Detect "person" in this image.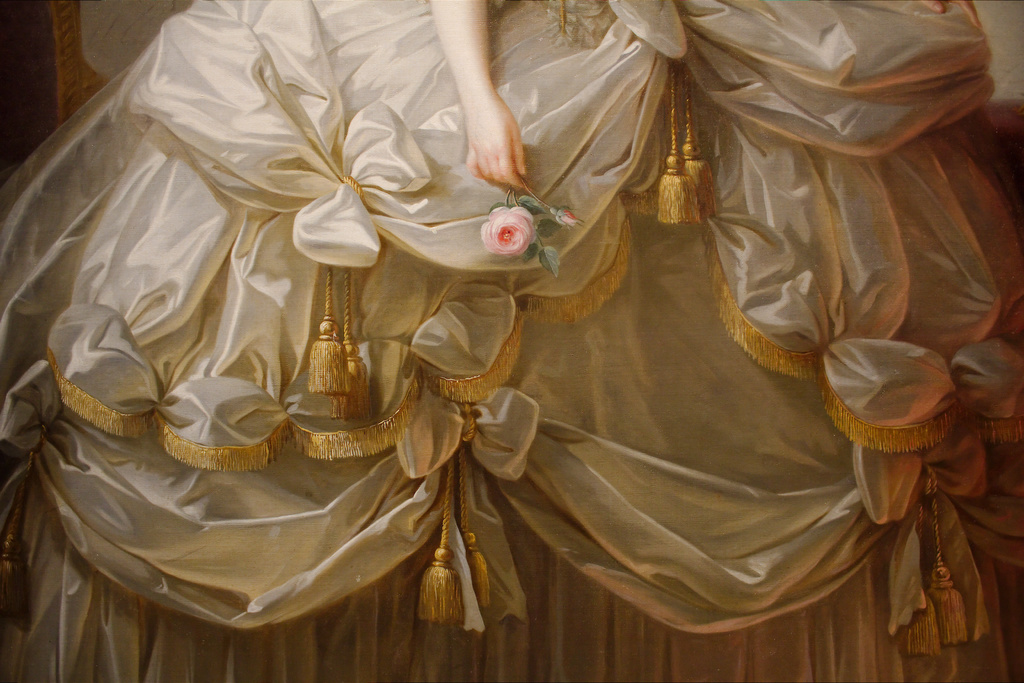
Detection: box(0, 0, 1023, 682).
